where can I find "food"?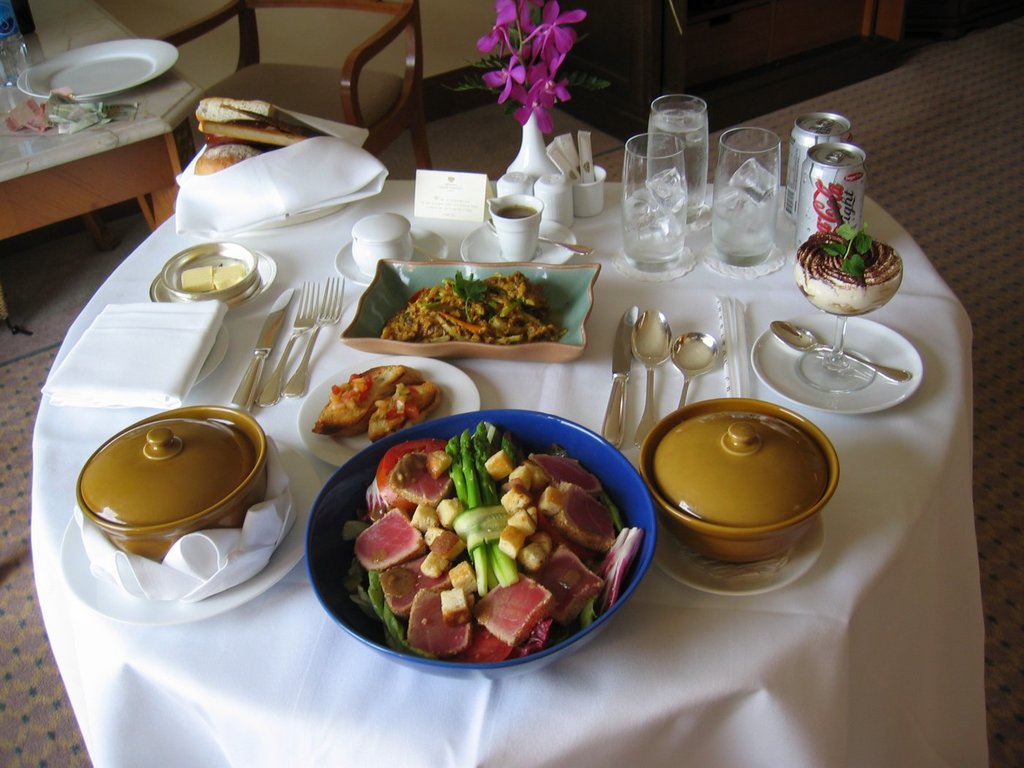
You can find it at <bbox>313, 364, 447, 449</bbox>.
